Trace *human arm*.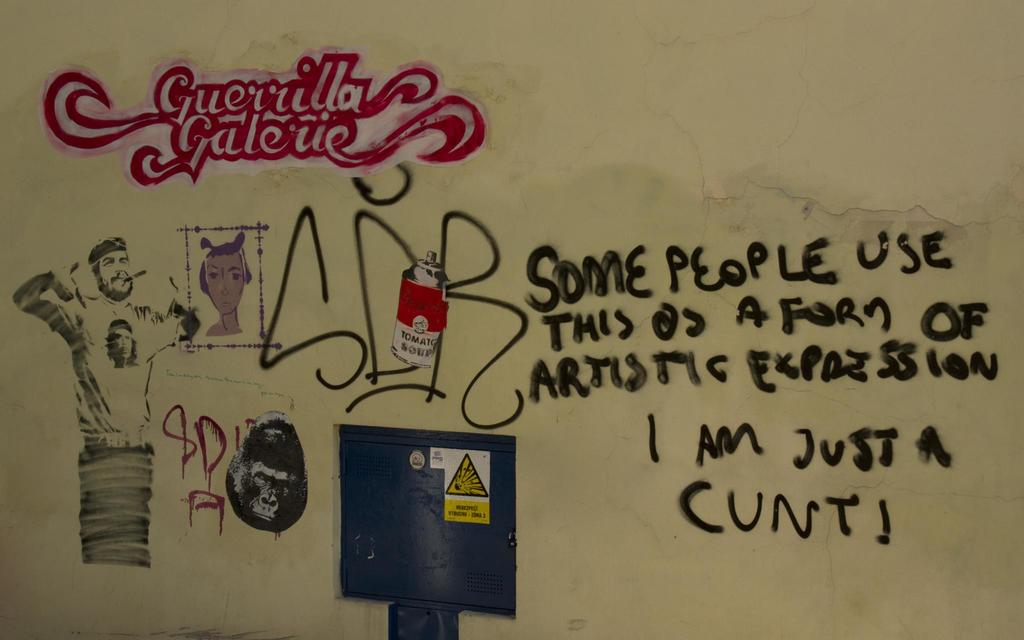
Traced to l=12, t=262, r=81, b=344.
